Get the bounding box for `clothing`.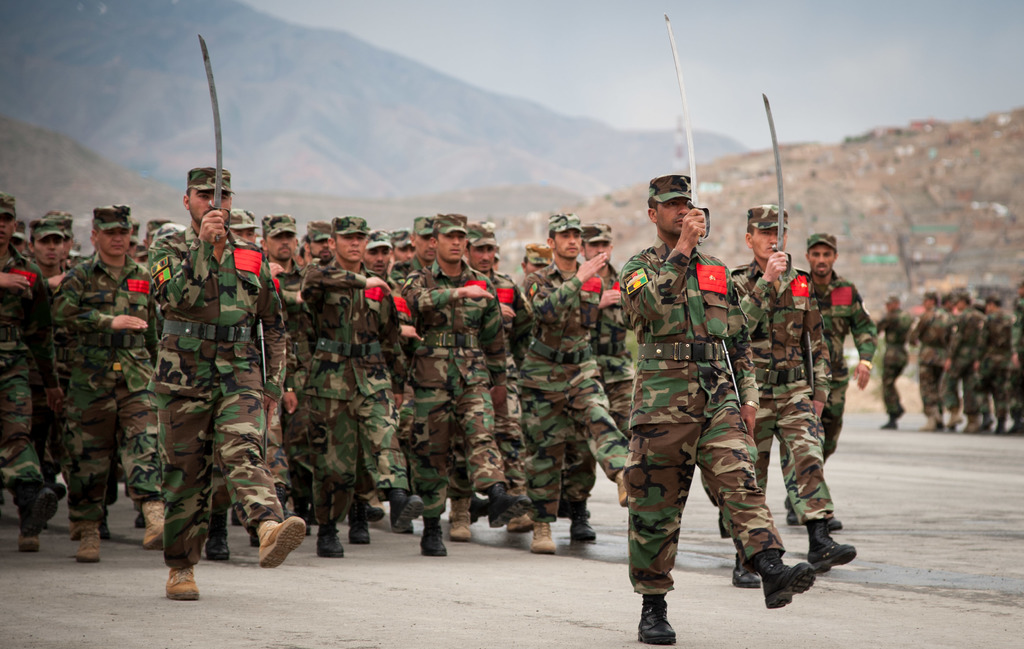
rect(536, 256, 638, 514).
